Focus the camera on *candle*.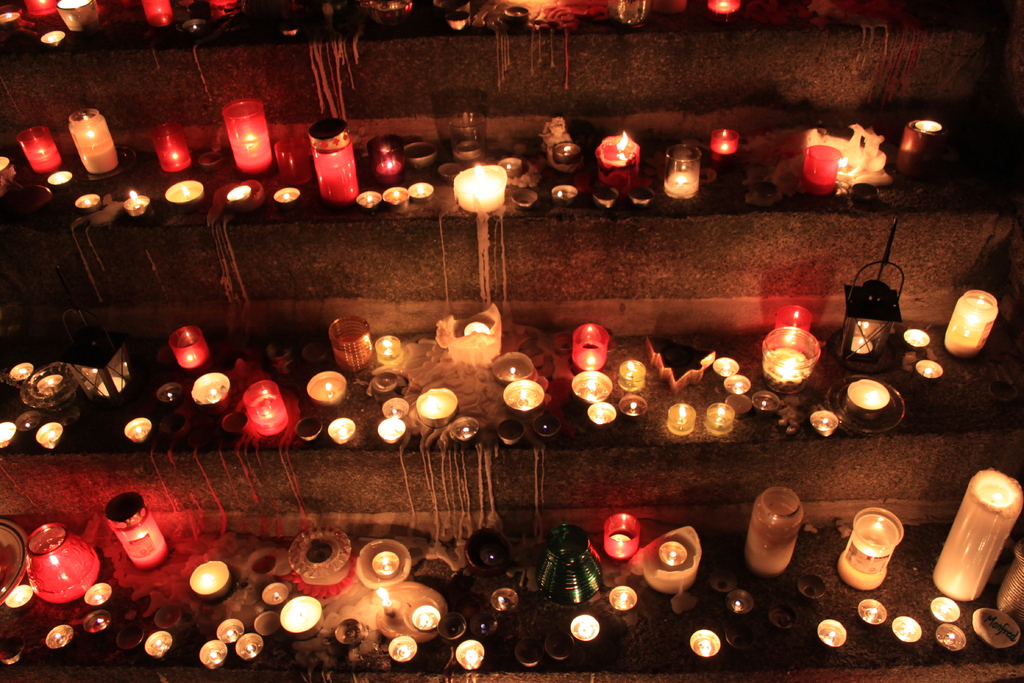
Focus region: box(455, 641, 485, 670).
